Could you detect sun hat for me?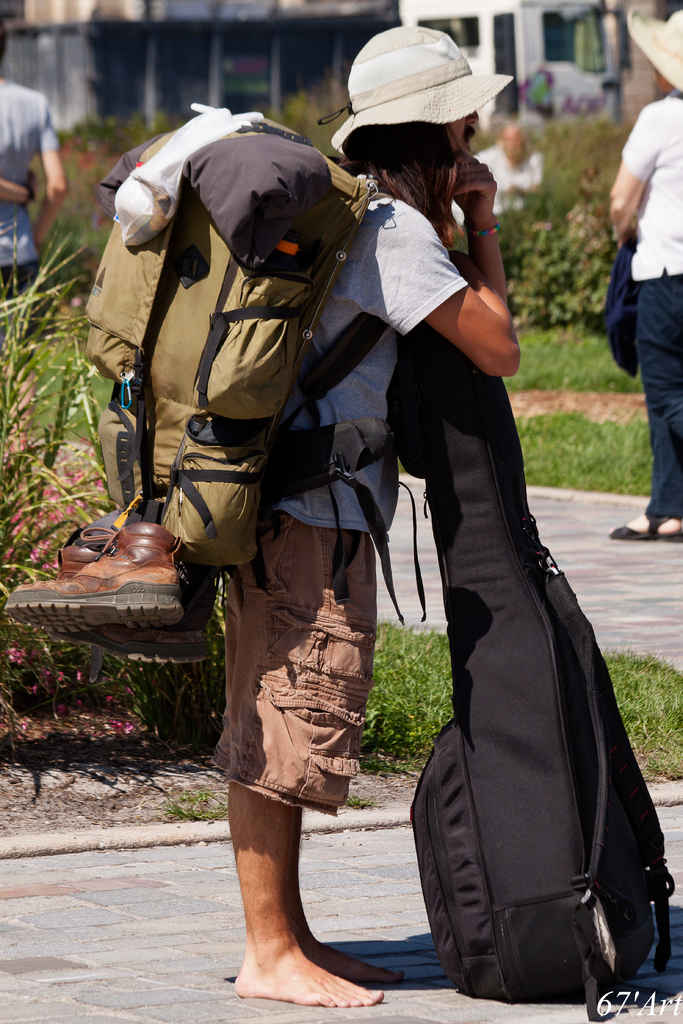
Detection result: left=630, top=4, right=682, bottom=95.
